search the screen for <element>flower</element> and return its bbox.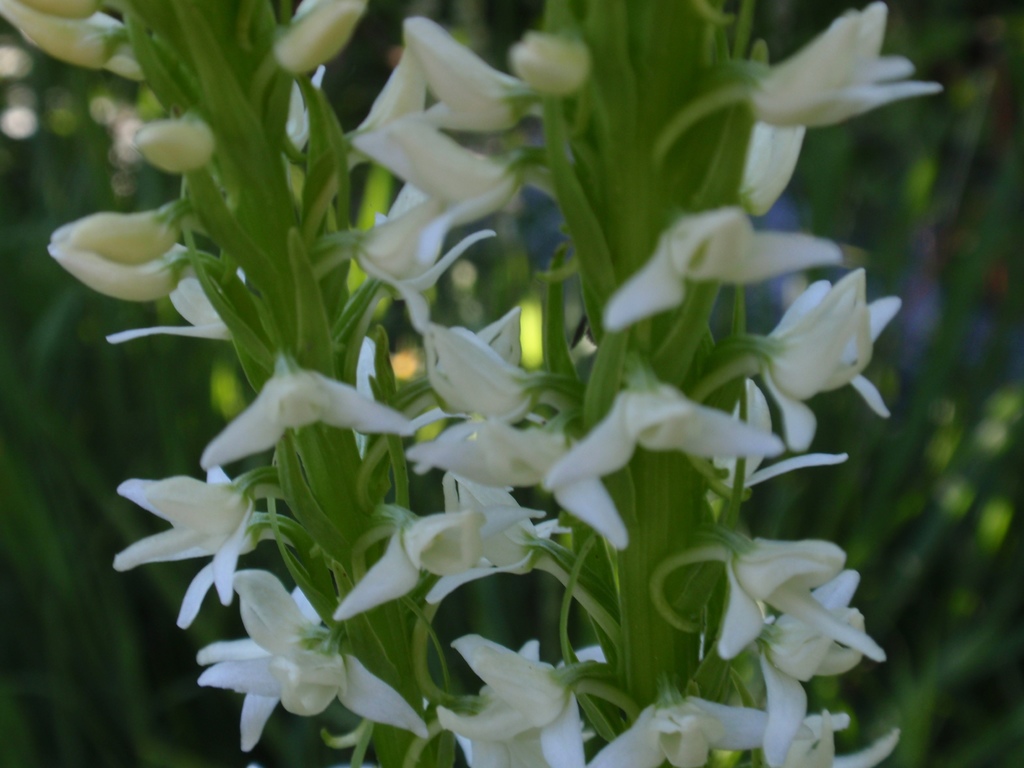
Found: Rect(1, 0, 943, 767).
